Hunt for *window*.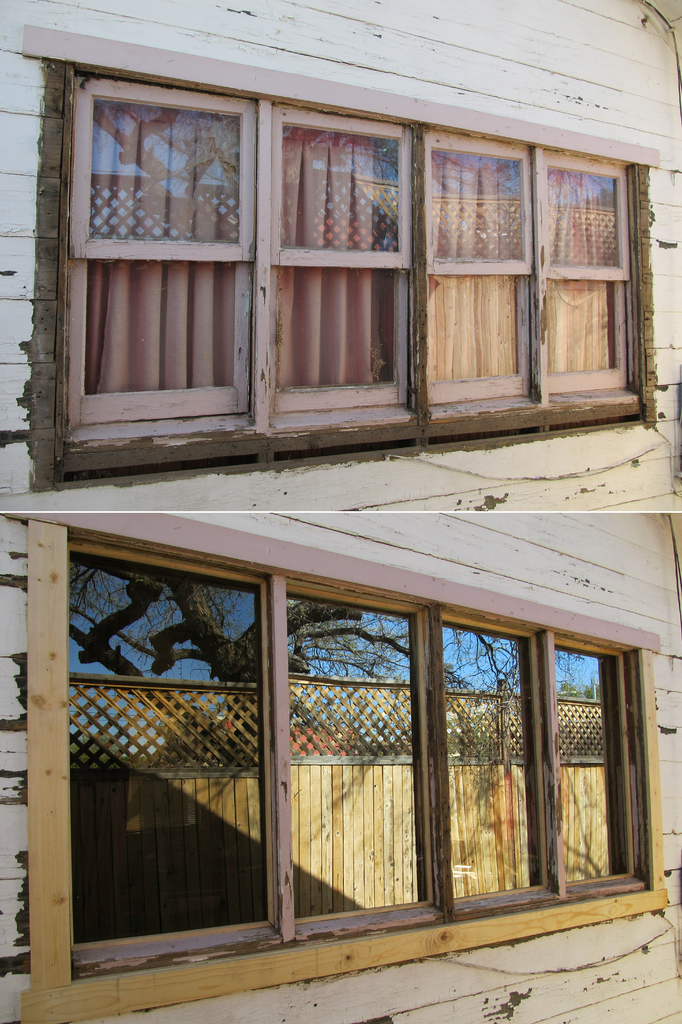
Hunted down at pyautogui.locateOnScreen(67, 542, 663, 946).
